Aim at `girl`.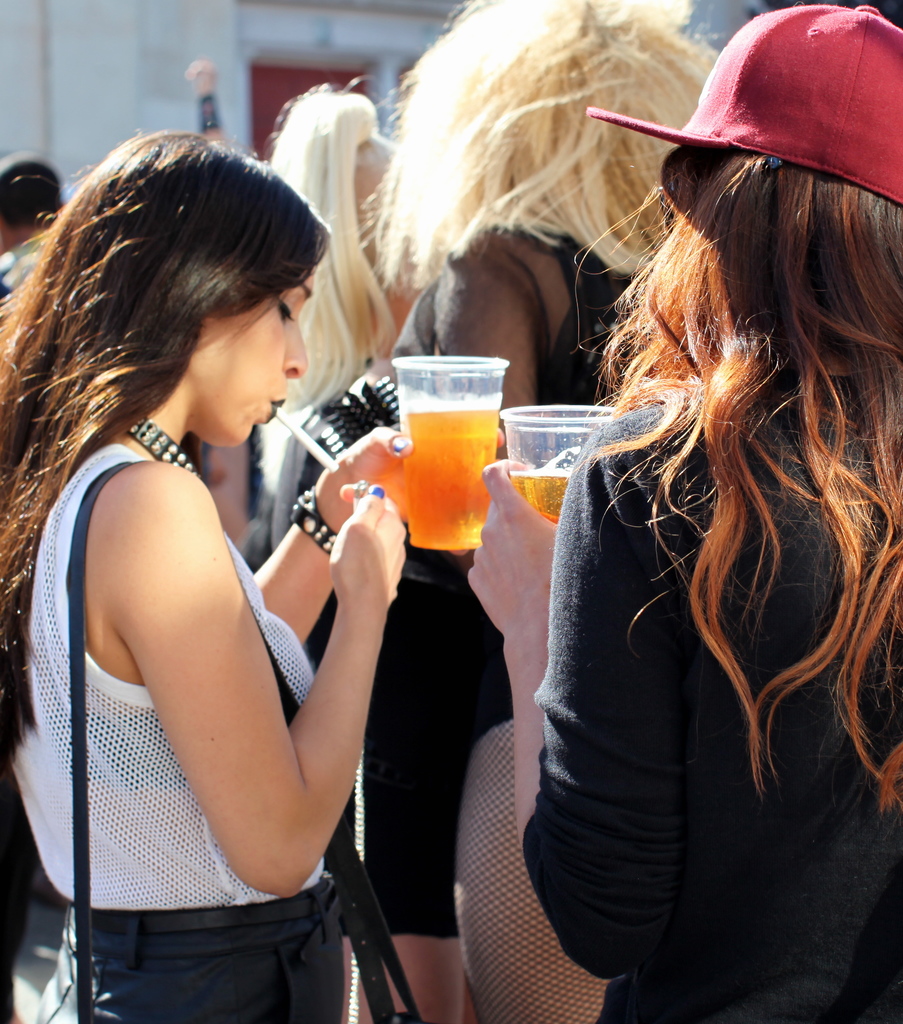
Aimed at [left=468, top=3, right=902, bottom=1023].
